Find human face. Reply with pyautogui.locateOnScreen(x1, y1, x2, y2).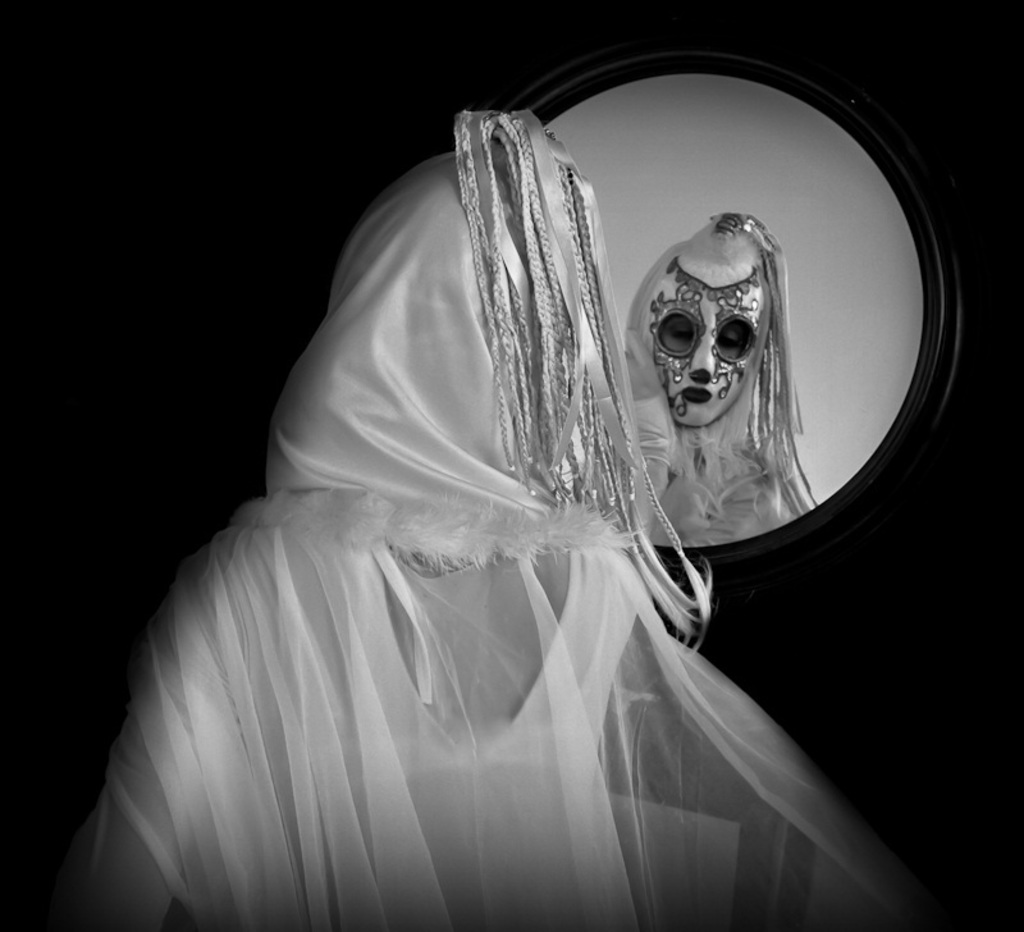
pyautogui.locateOnScreen(659, 317, 746, 358).
